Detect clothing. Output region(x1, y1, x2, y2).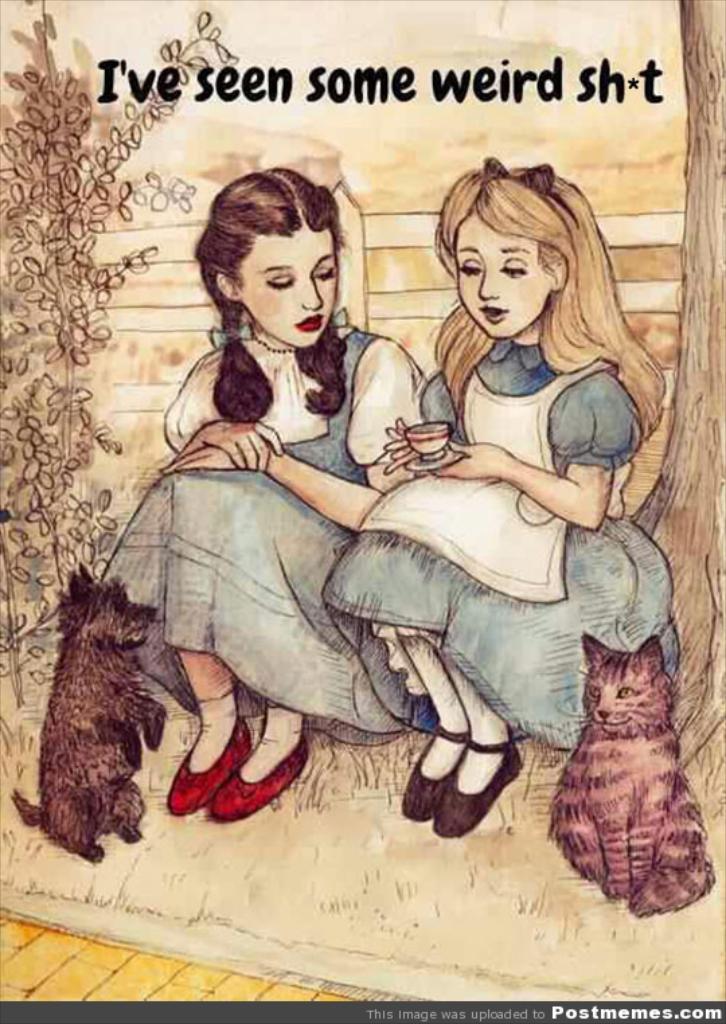
region(132, 259, 442, 765).
